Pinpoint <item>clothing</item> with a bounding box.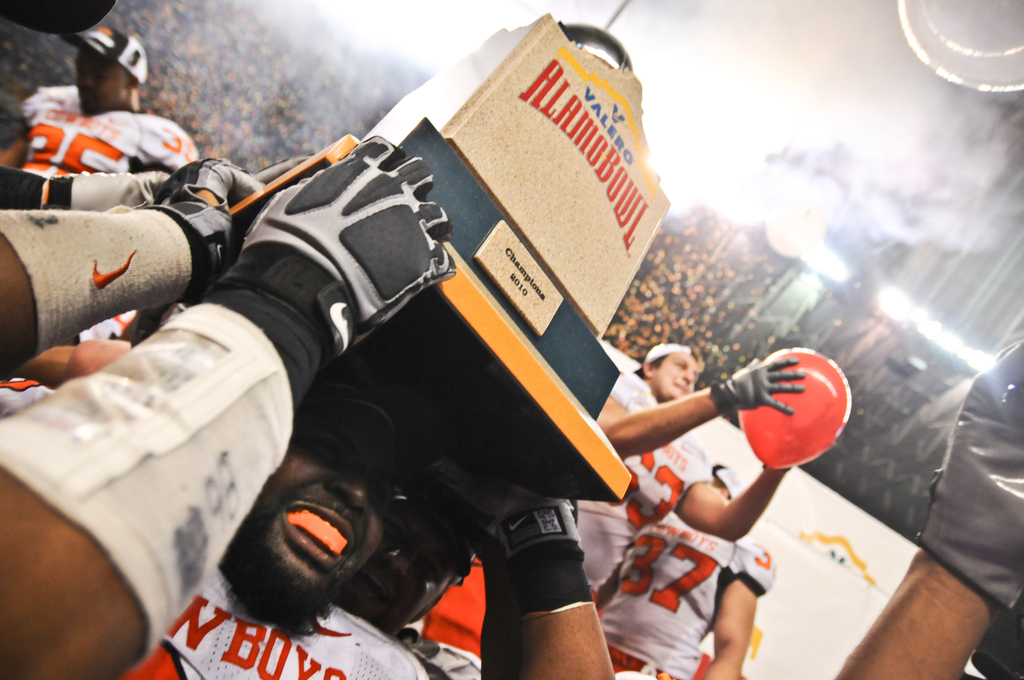
(left=76, top=301, right=137, bottom=347).
